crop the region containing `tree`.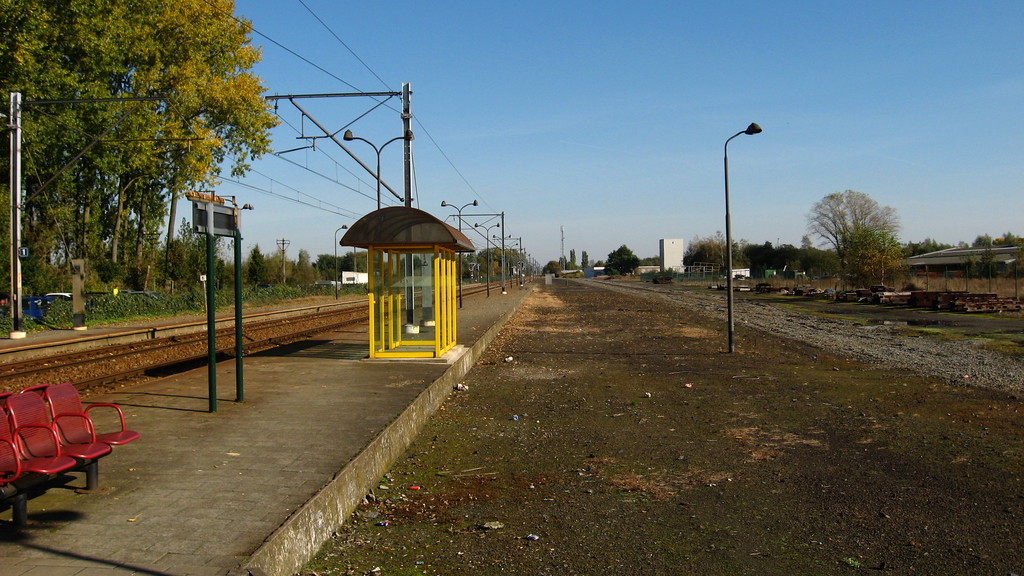
Crop region: bbox=(996, 230, 1023, 243).
